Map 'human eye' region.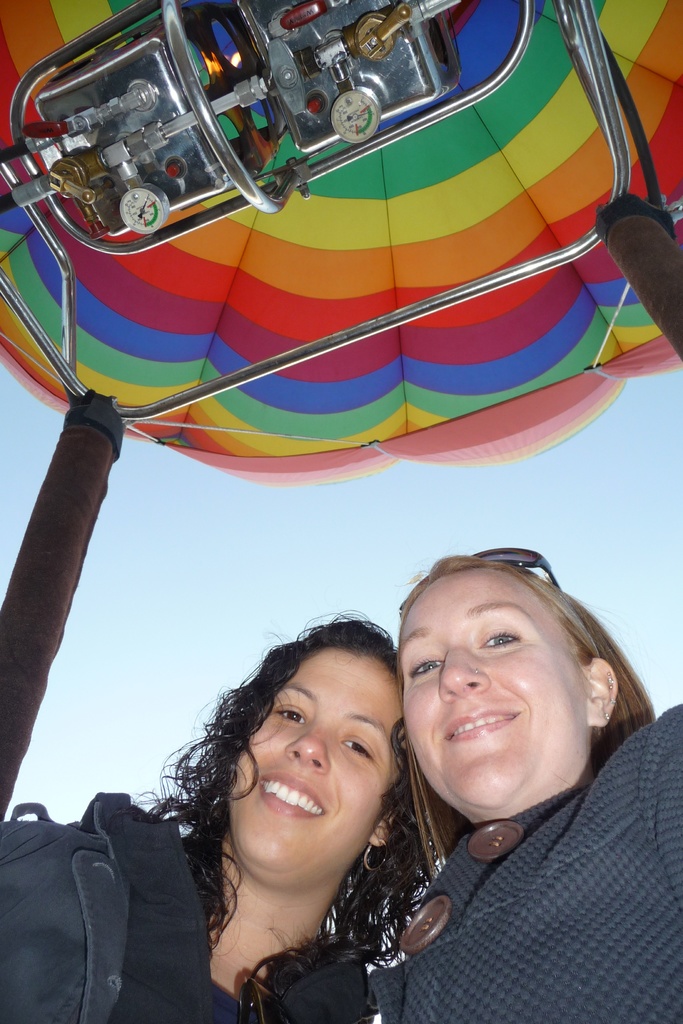
Mapped to rect(274, 696, 305, 727).
